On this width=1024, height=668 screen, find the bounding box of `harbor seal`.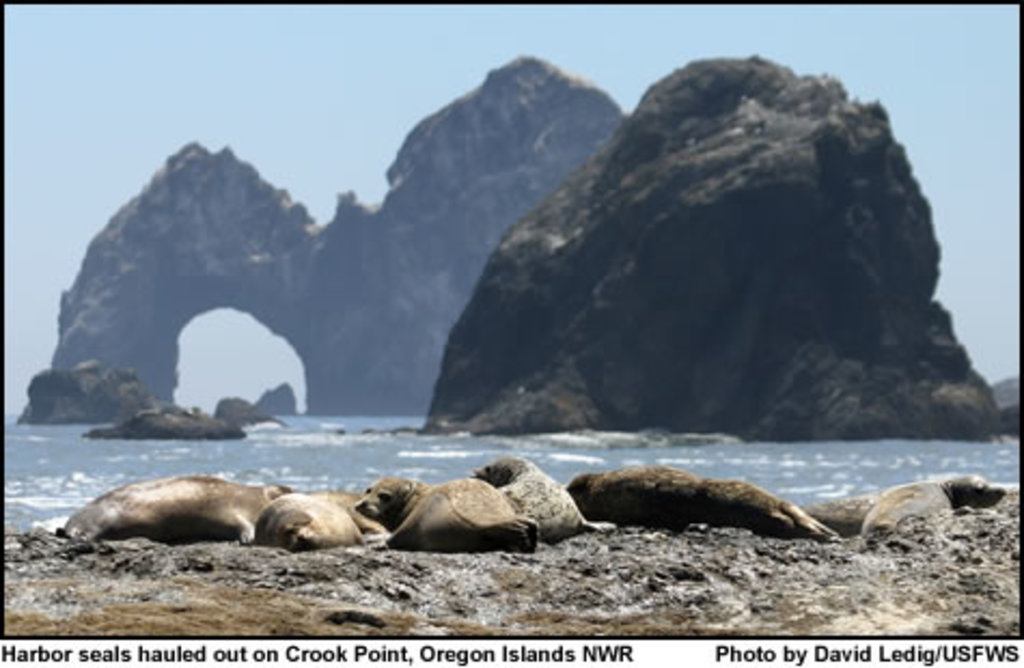
Bounding box: region(476, 453, 617, 543).
